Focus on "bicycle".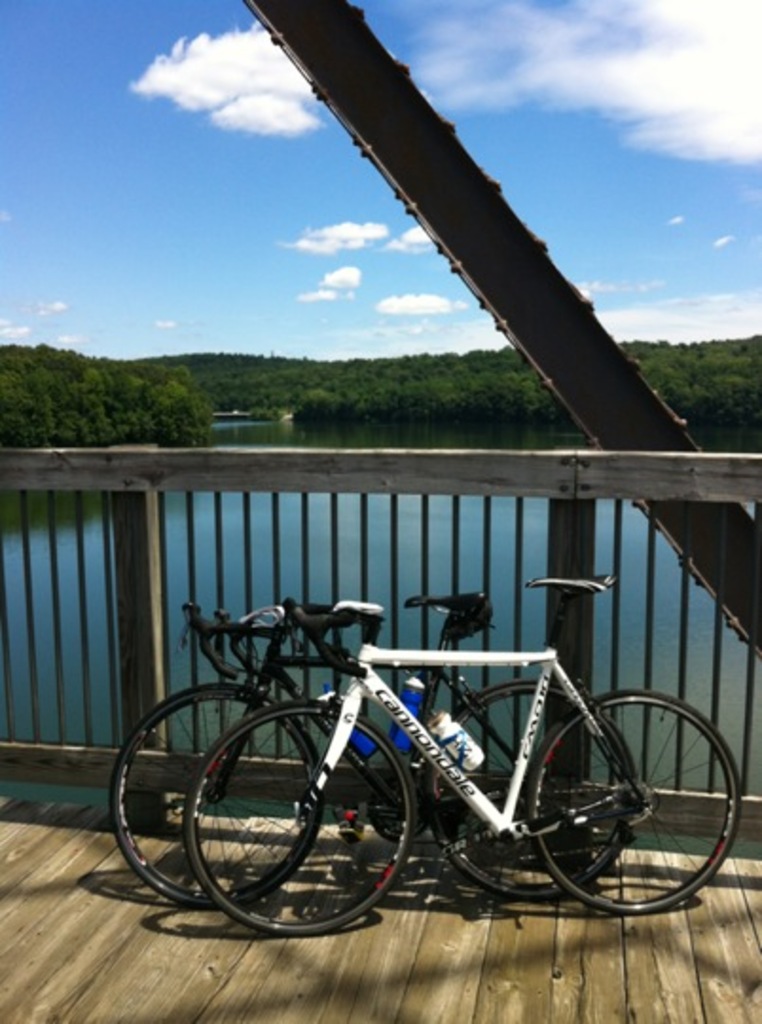
Focused at {"left": 184, "top": 565, "right": 753, "bottom": 933}.
